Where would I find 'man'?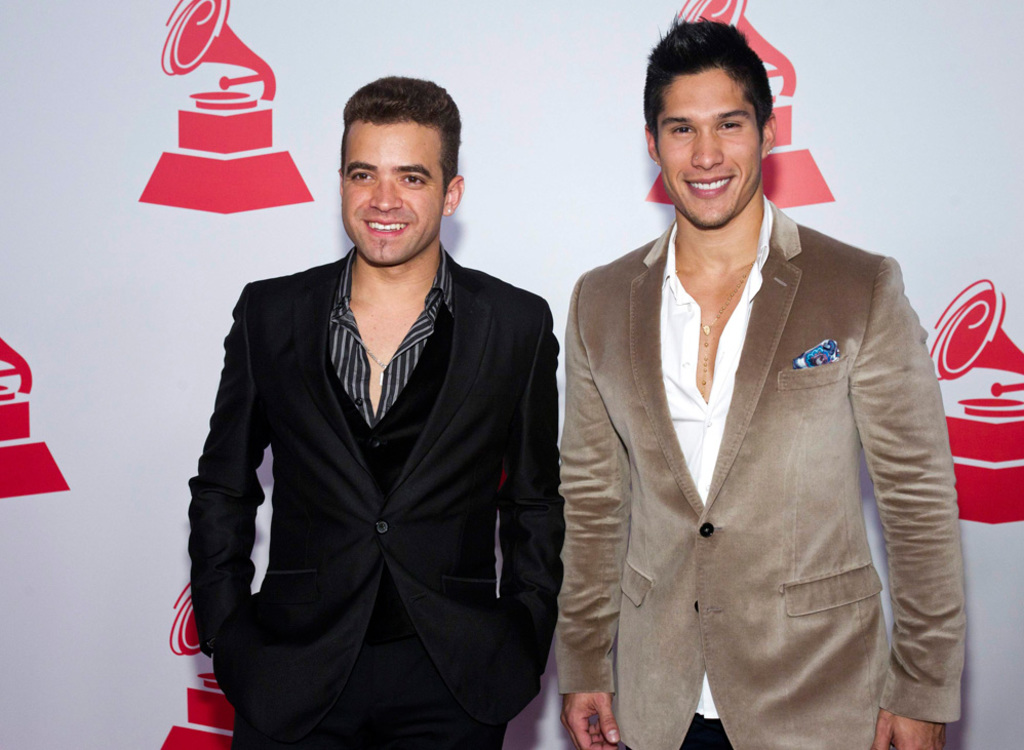
At select_region(549, 7, 975, 748).
